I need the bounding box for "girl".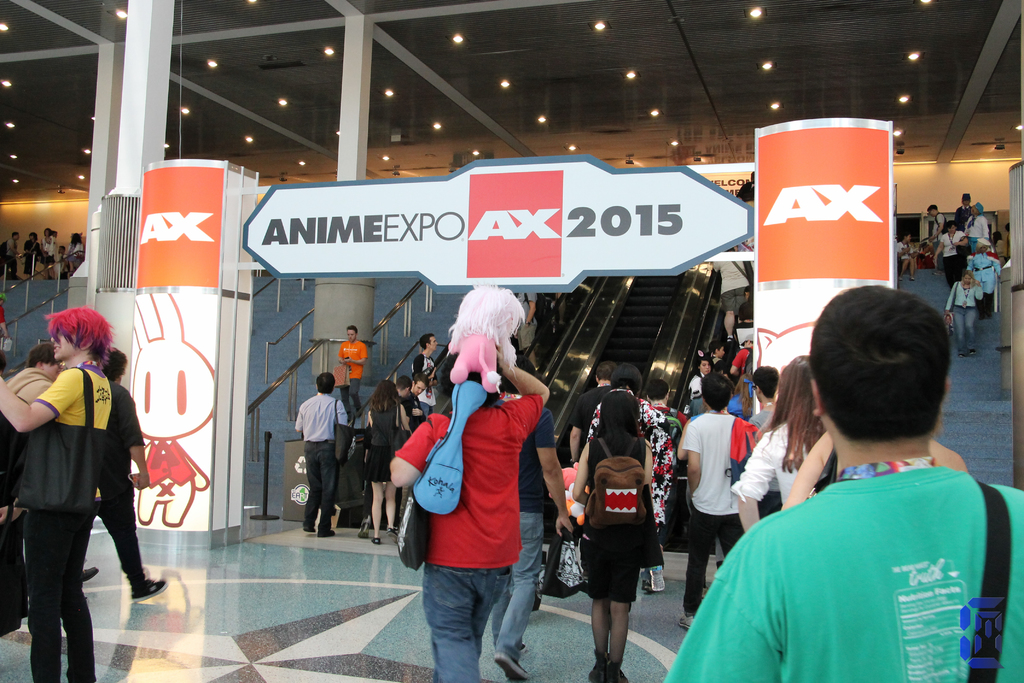
Here it is: (left=67, top=235, right=83, bottom=277).
